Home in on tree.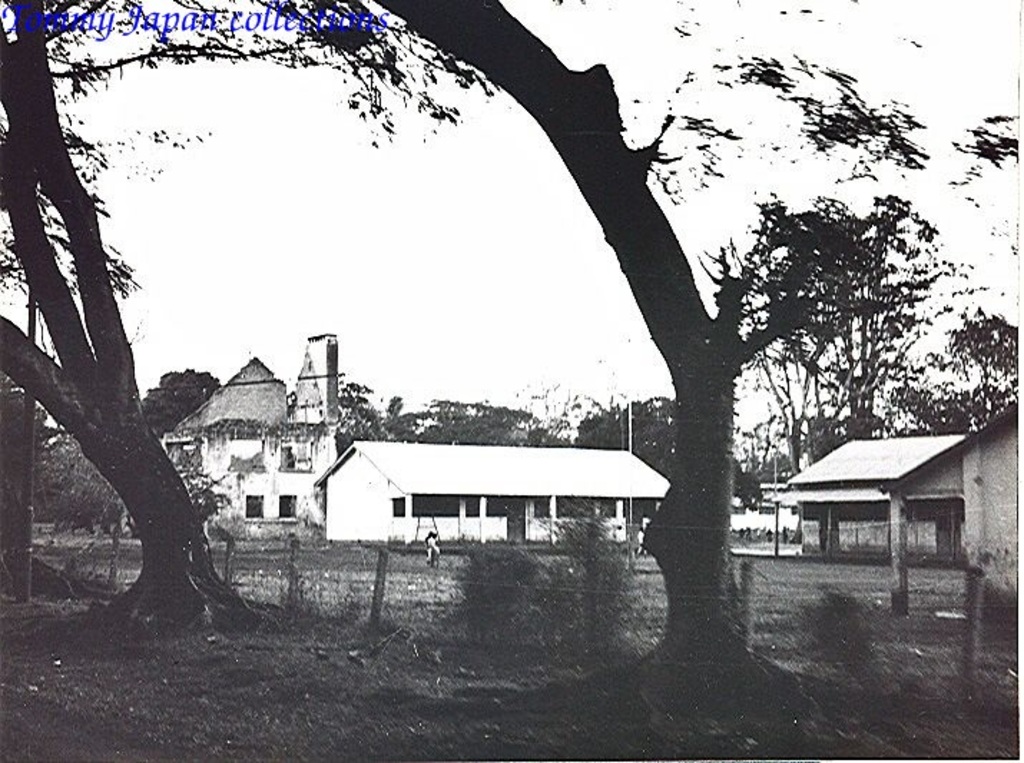
Homed in at detection(137, 364, 229, 445).
